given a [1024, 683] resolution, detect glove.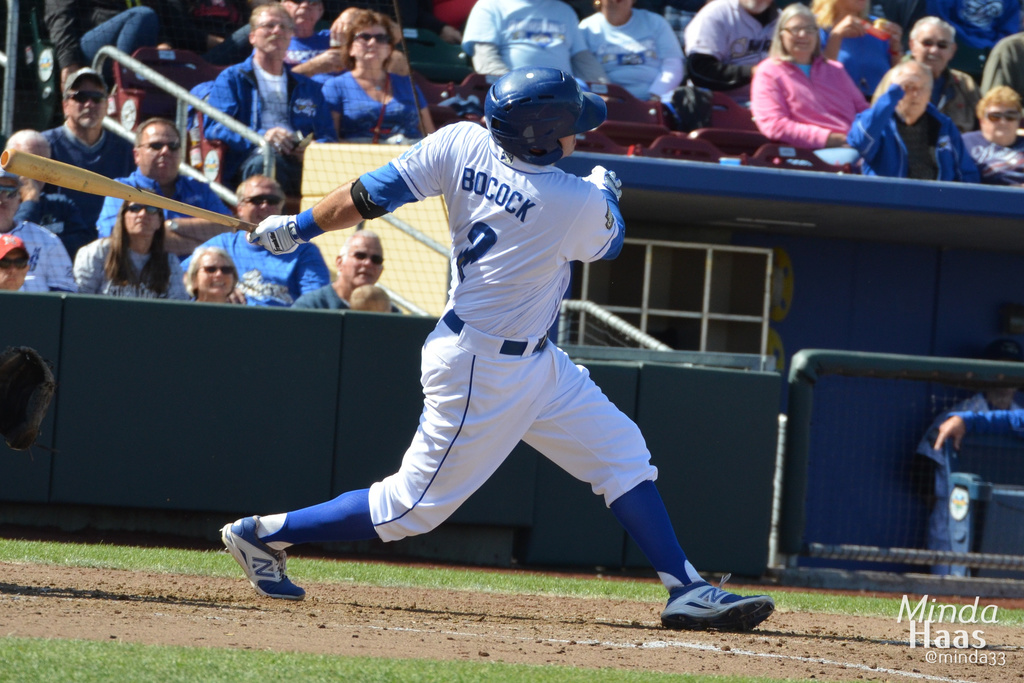
(246,214,308,255).
